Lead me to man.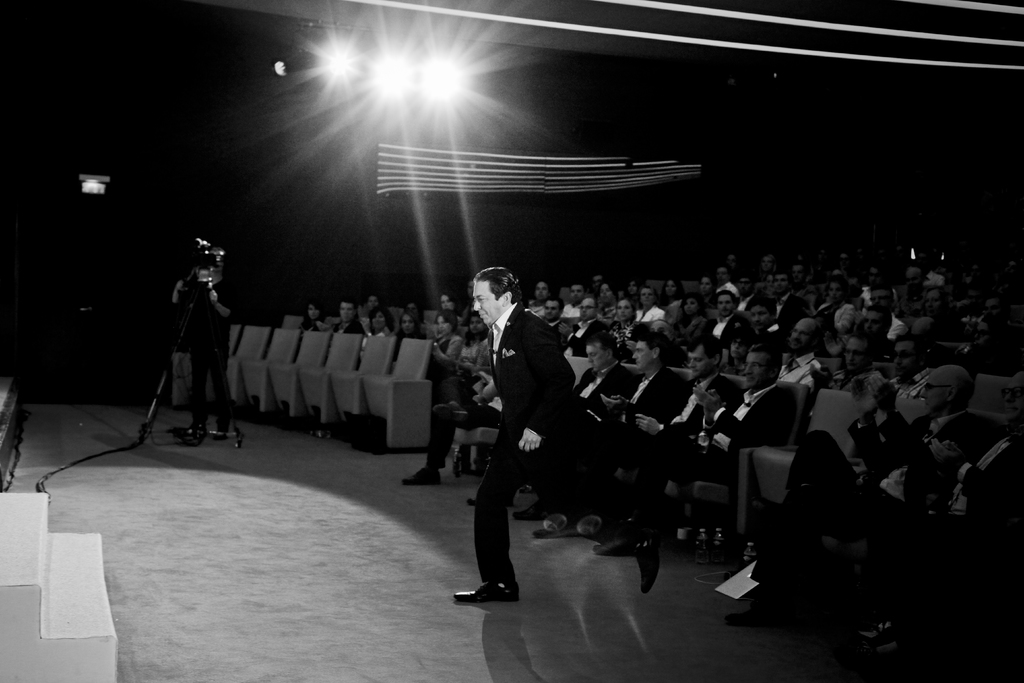
Lead to <bbox>452, 263, 584, 588</bbox>.
